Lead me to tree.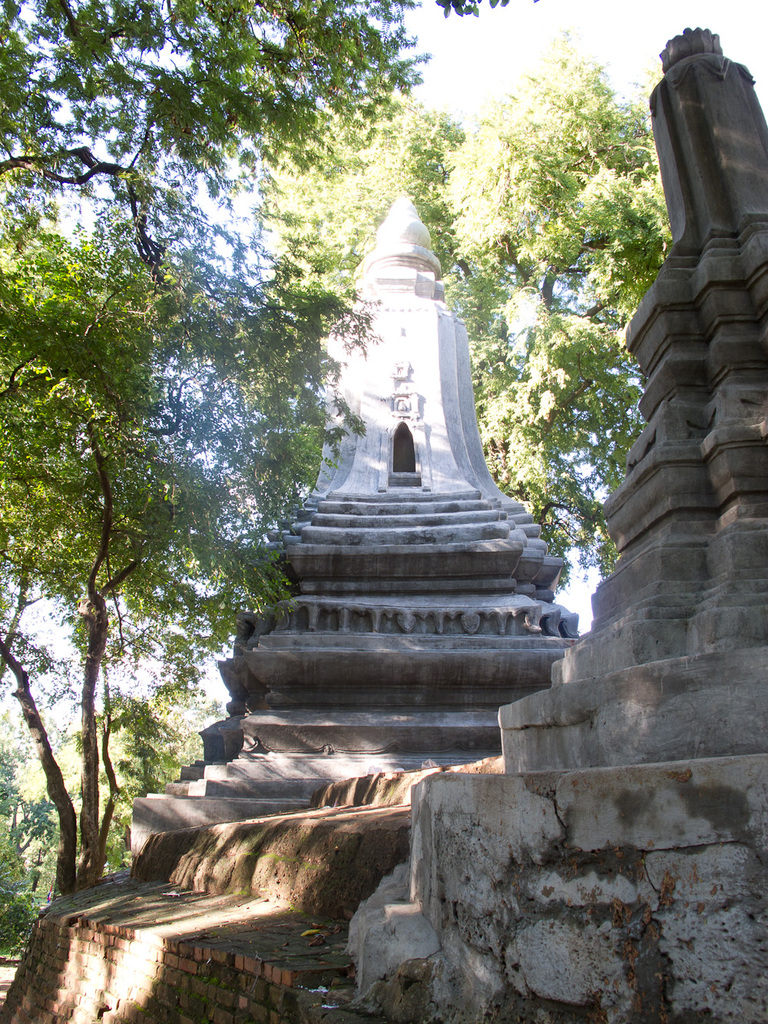
Lead to <region>0, 174, 383, 896</region>.
